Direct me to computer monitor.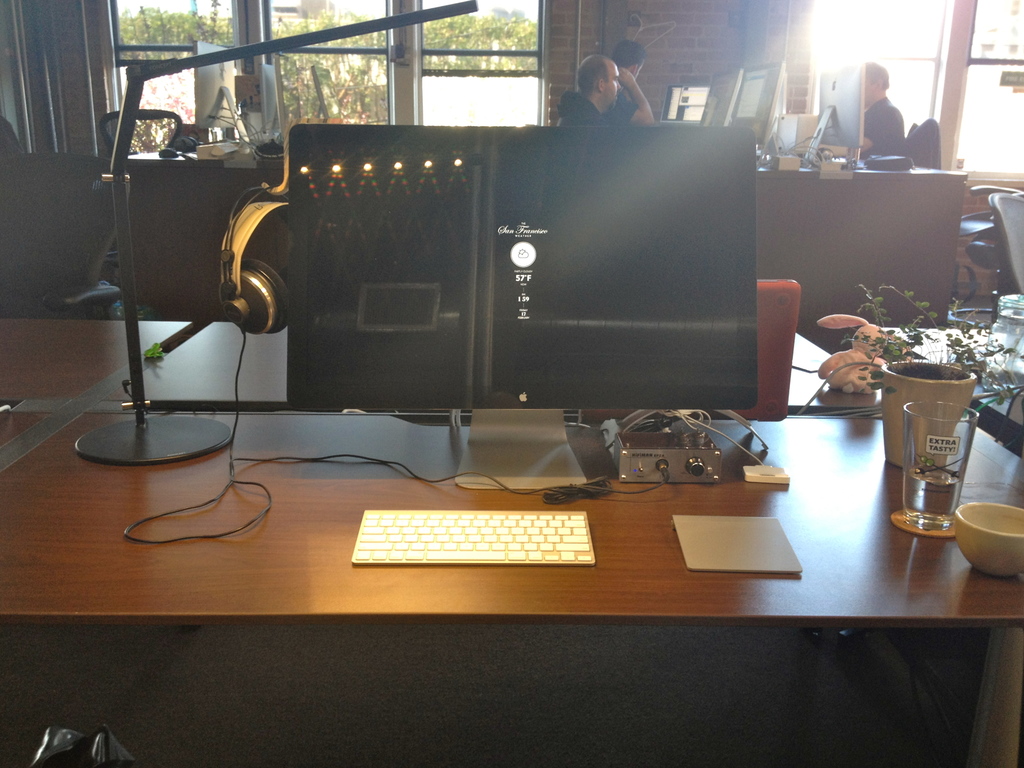
Direction: <region>192, 37, 251, 152</region>.
